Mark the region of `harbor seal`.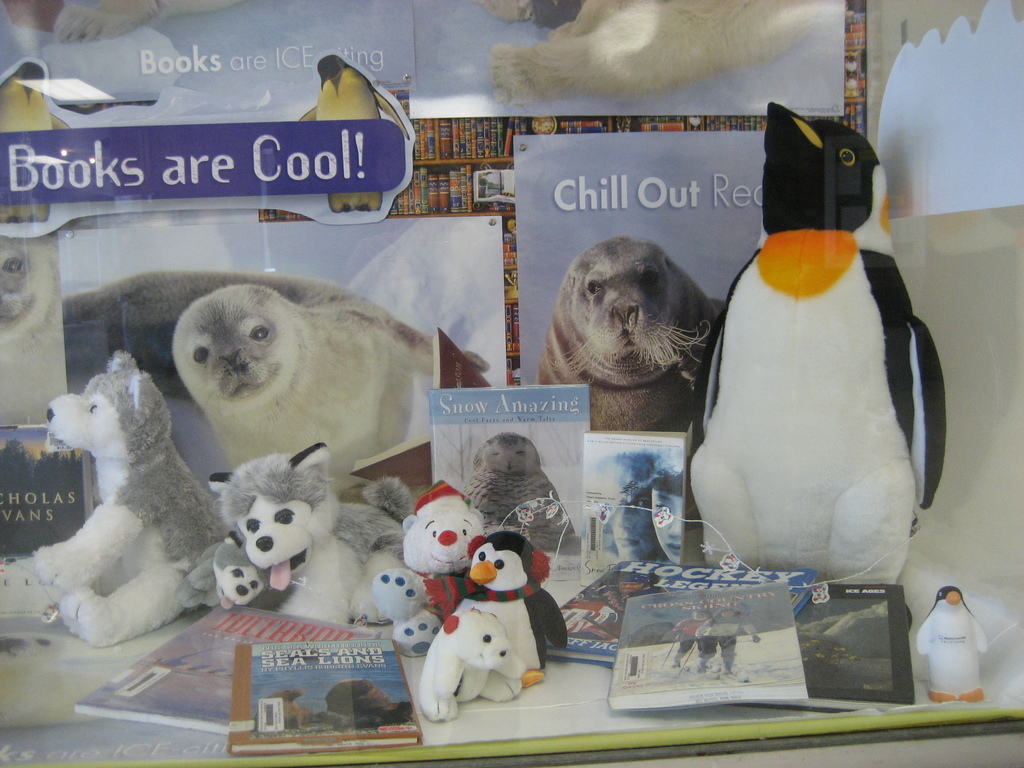
Region: rect(170, 288, 445, 474).
